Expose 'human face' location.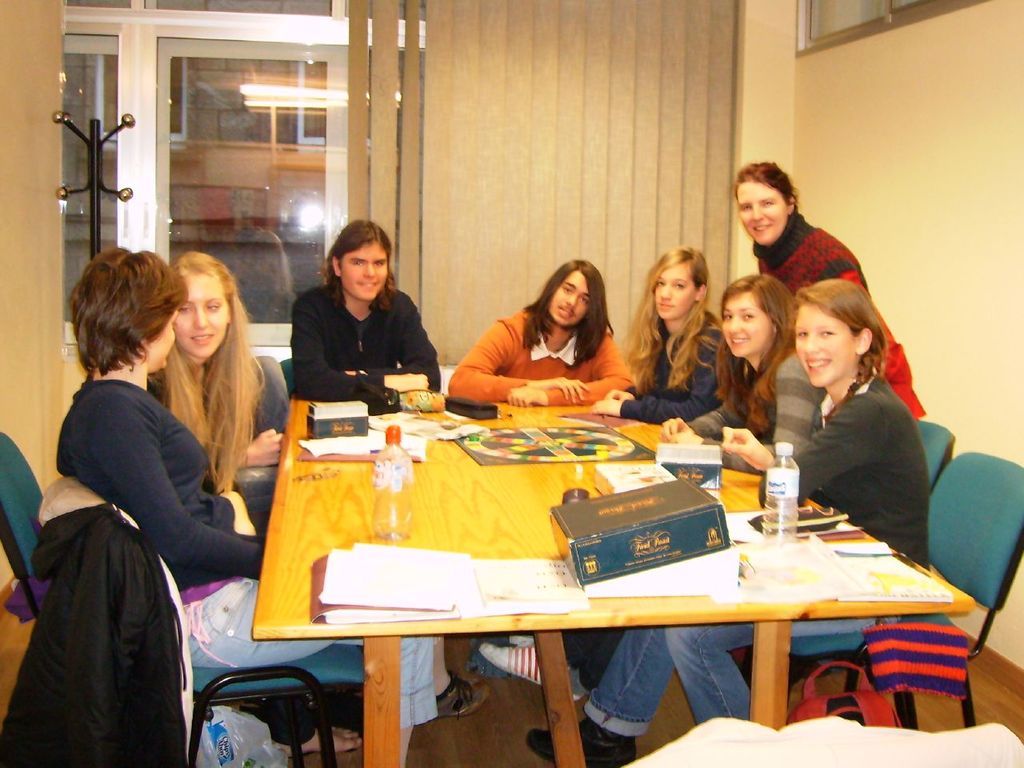
Exposed at left=657, top=268, right=691, bottom=318.
